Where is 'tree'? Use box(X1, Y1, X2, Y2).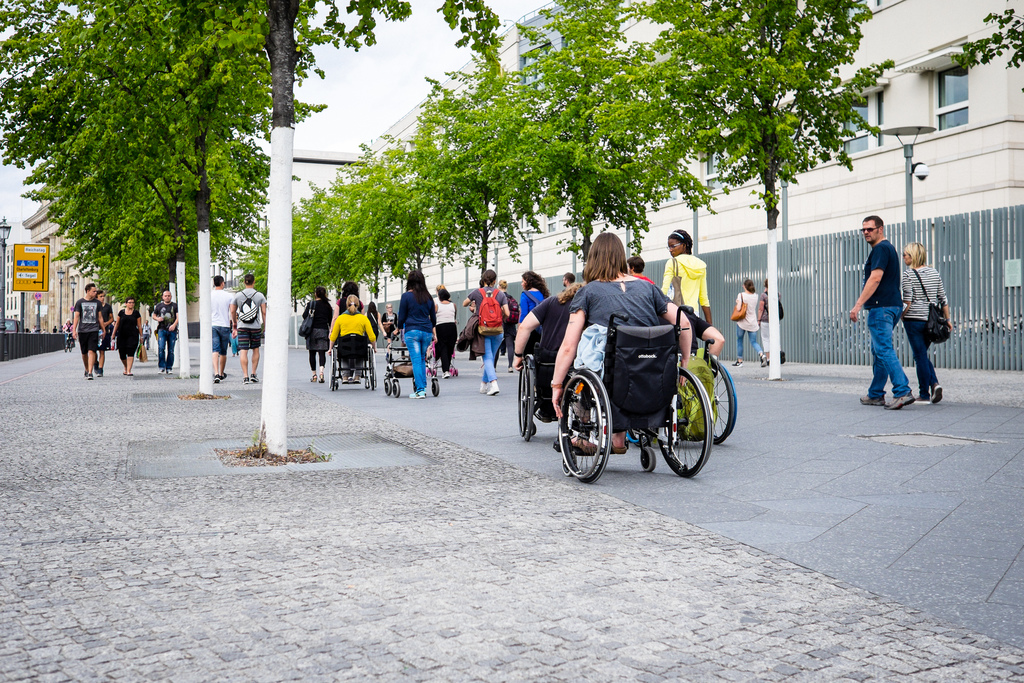
box(947, 7, 1023, 94).
